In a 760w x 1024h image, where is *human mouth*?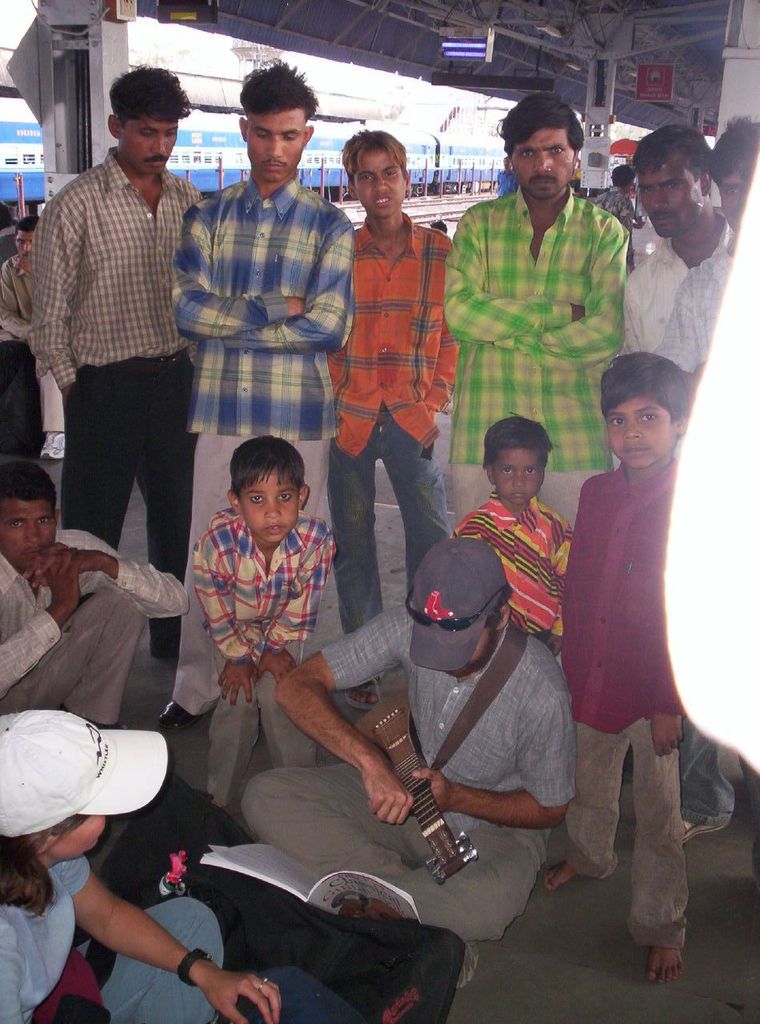
box=[266, 521, 286, 533].
